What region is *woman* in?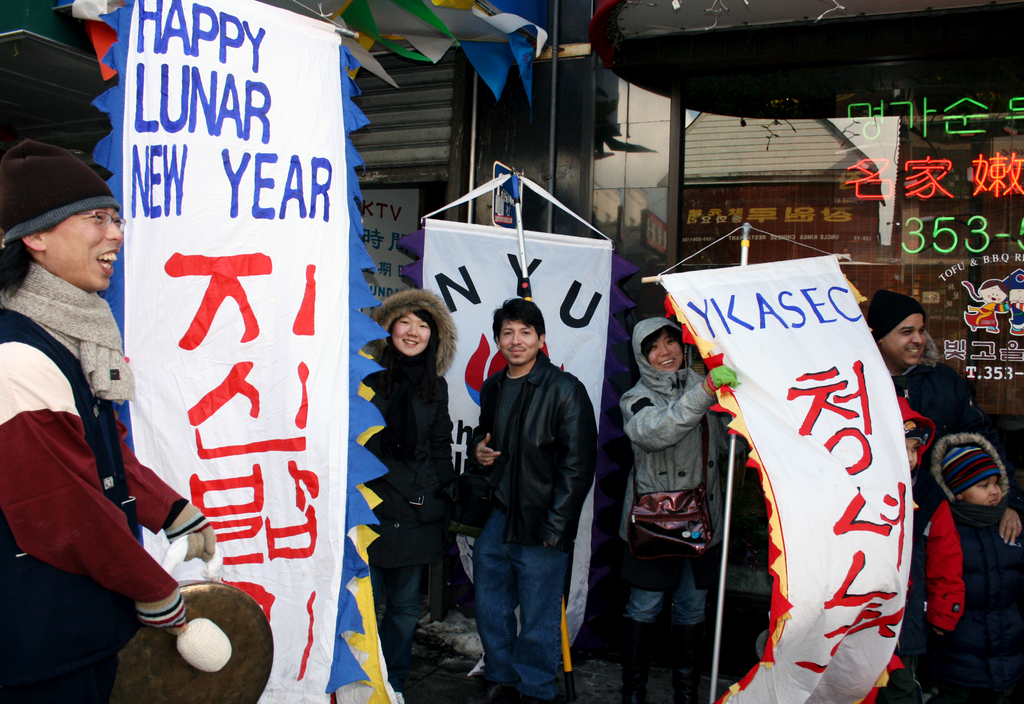
(x1=367, y1=284, x2=484, y2=703).
